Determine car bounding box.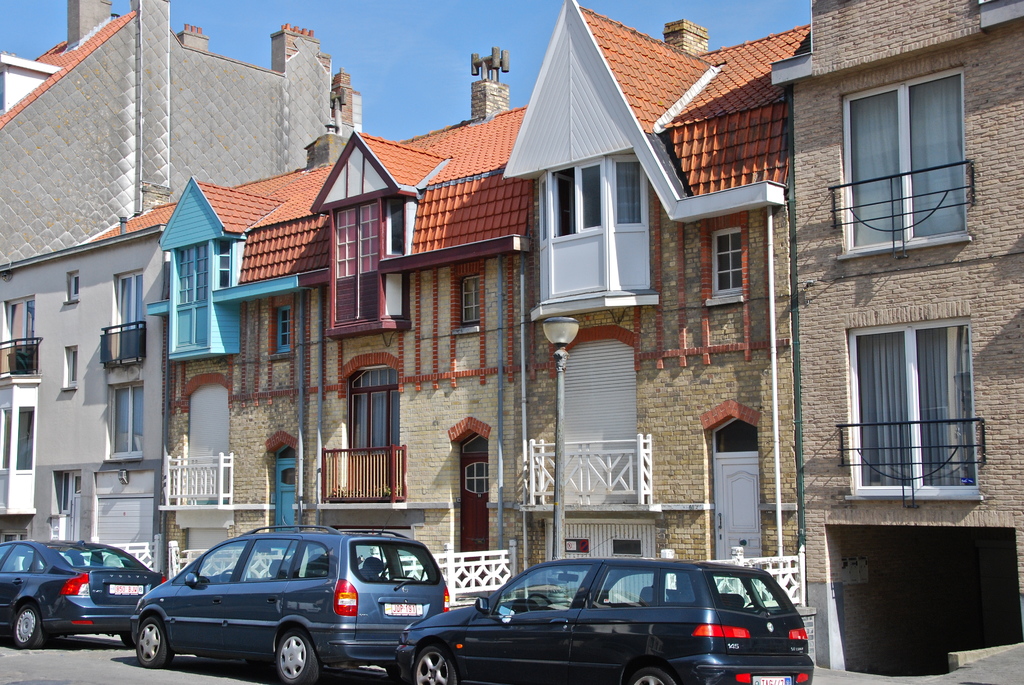
Determined: BBox(0, 536, 165, 642).
